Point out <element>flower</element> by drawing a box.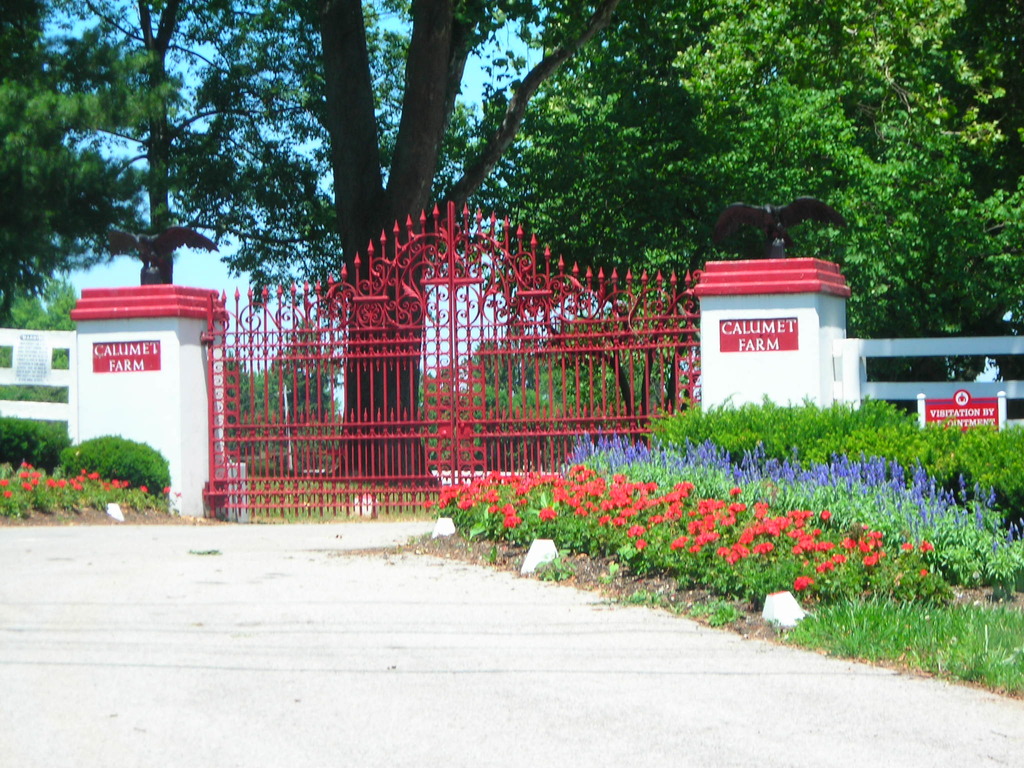
{"x1": 670, "y1": 534, "x2": 686, "y2": 549}.
